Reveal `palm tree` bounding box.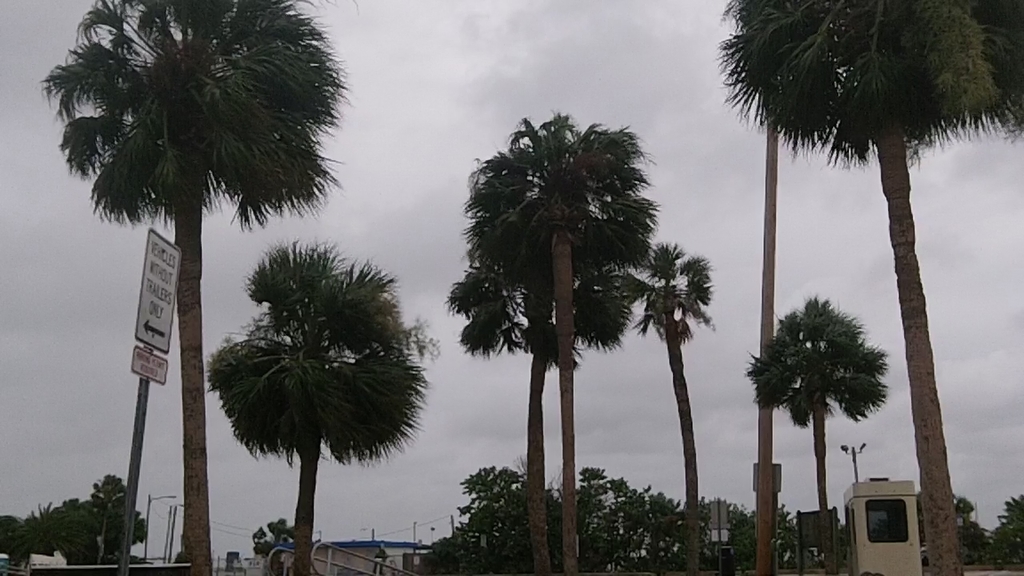
Revealed: select_region(39, 0, 338, 575).
